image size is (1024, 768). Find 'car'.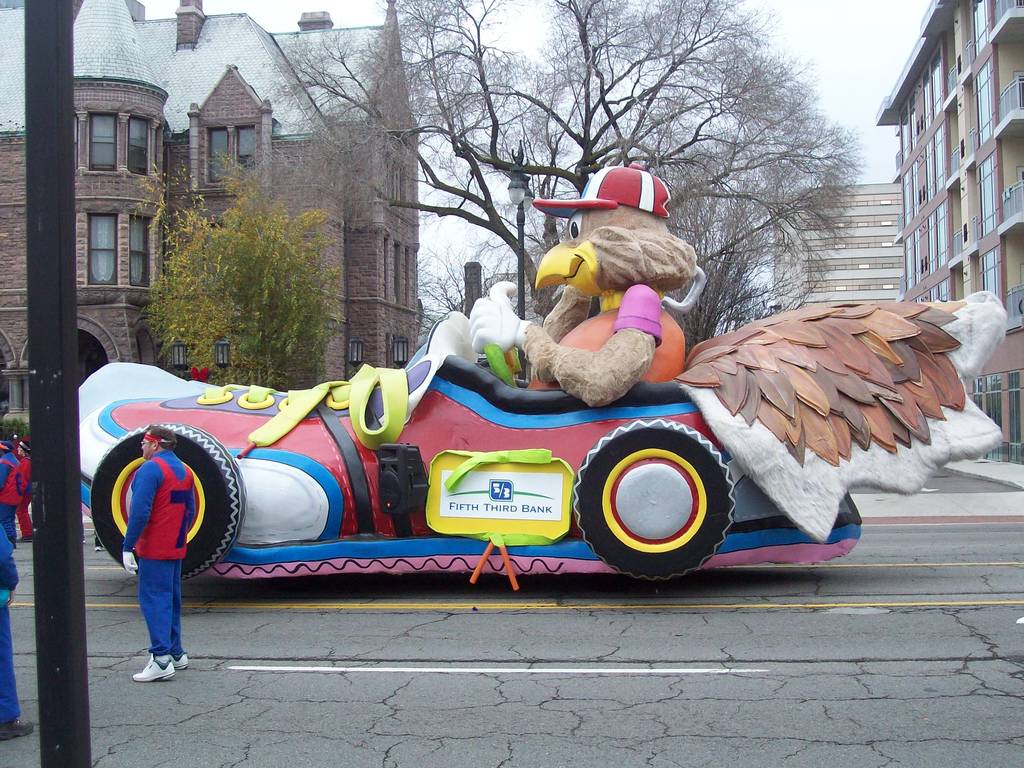
(79,289,1006,593).
